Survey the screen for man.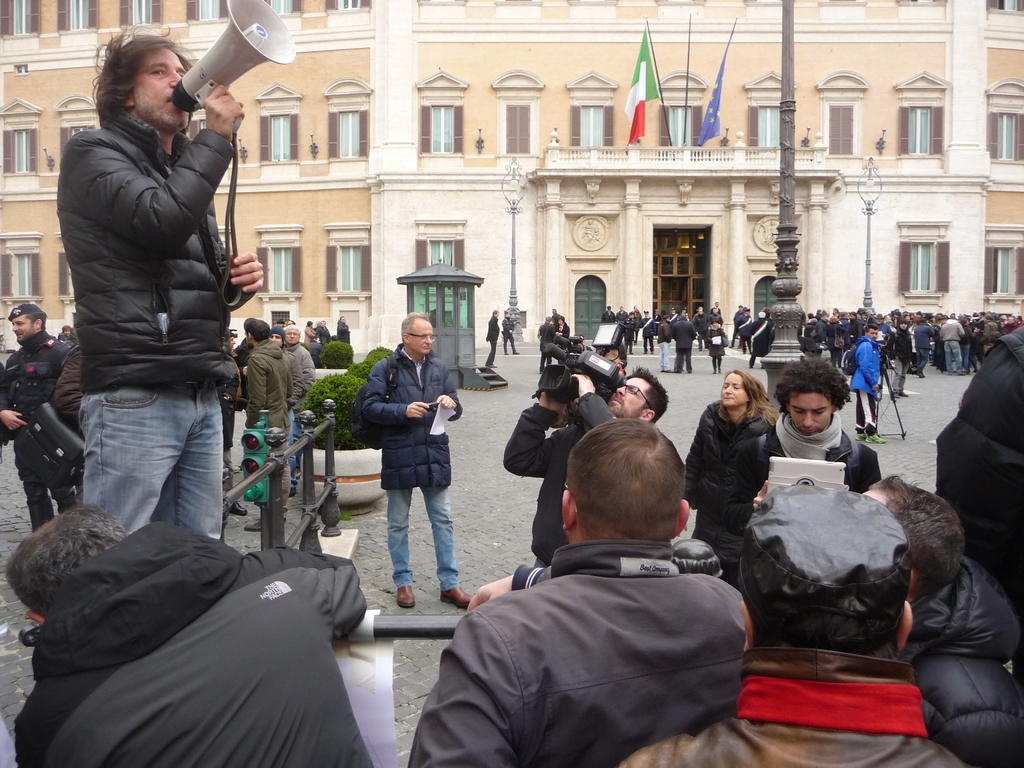
Survey found: box=[748, 312, 771, 369].
